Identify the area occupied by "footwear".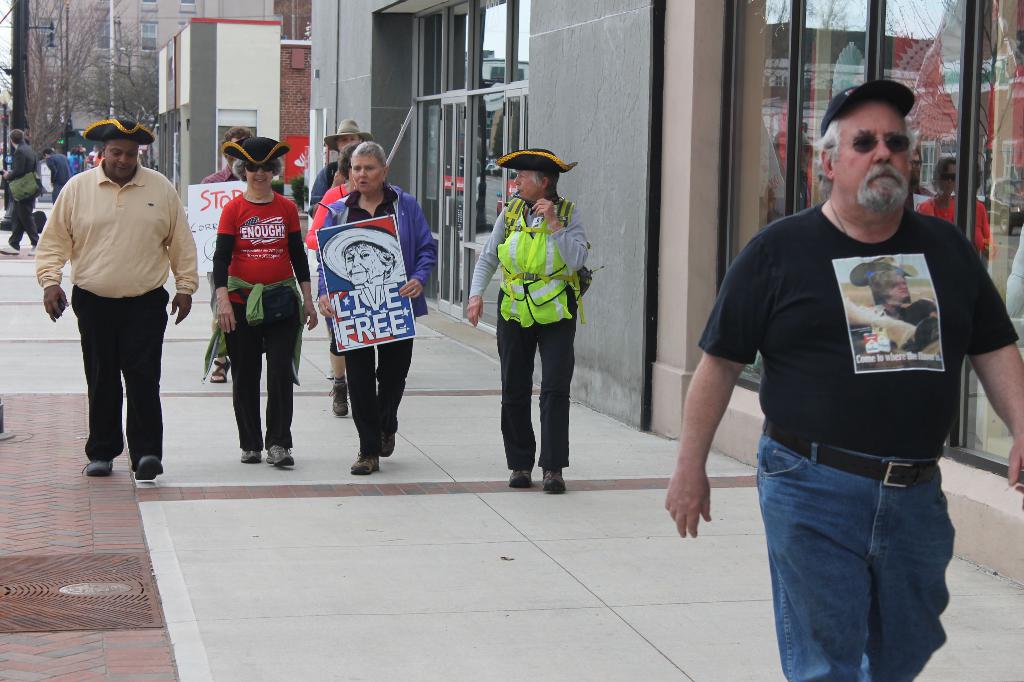
Area: Rect(266, 445, 293, 466).
